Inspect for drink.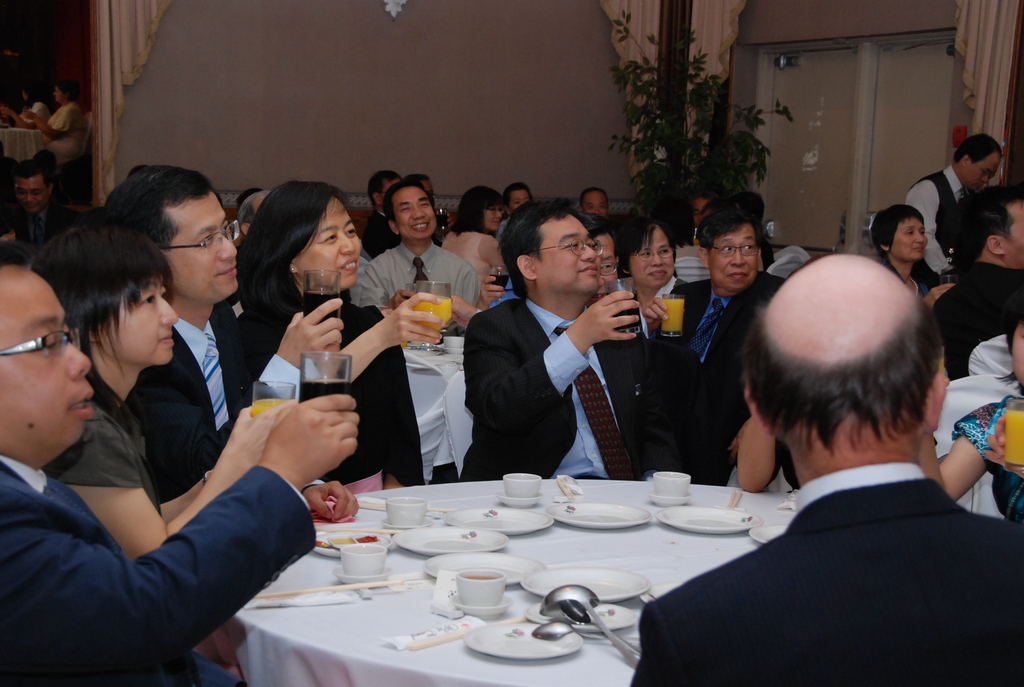
Inspection: bbox=(936, 264, 955, 285).
